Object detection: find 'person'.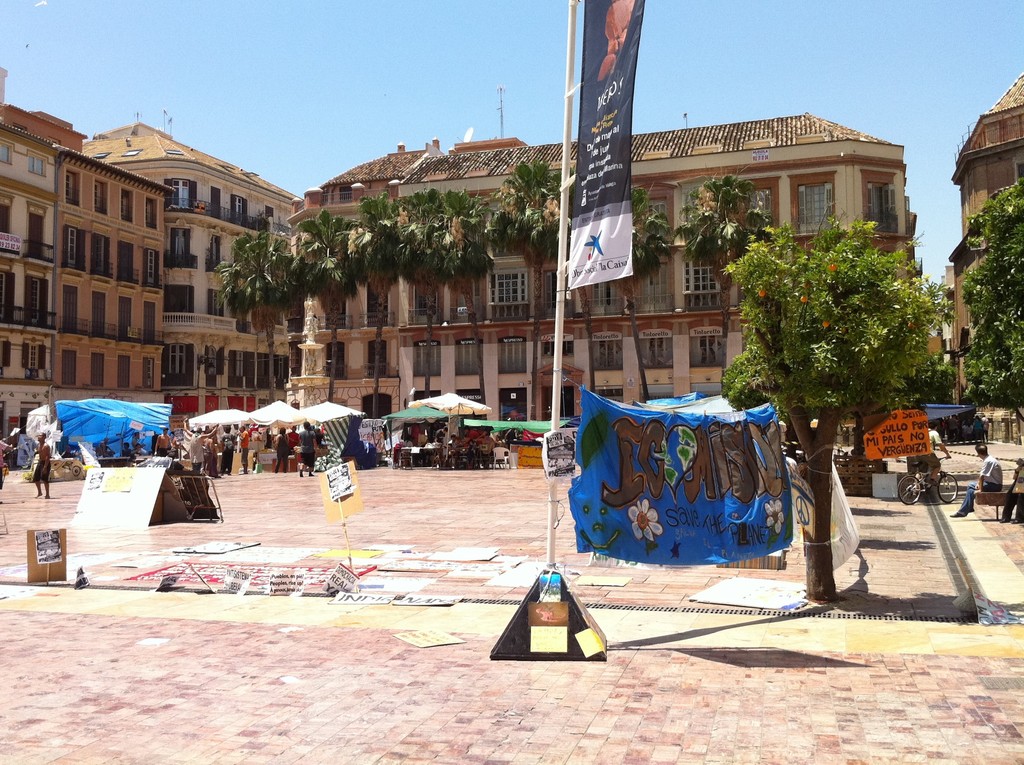
(x1=277, y1=422, x2=294, y2=471).
